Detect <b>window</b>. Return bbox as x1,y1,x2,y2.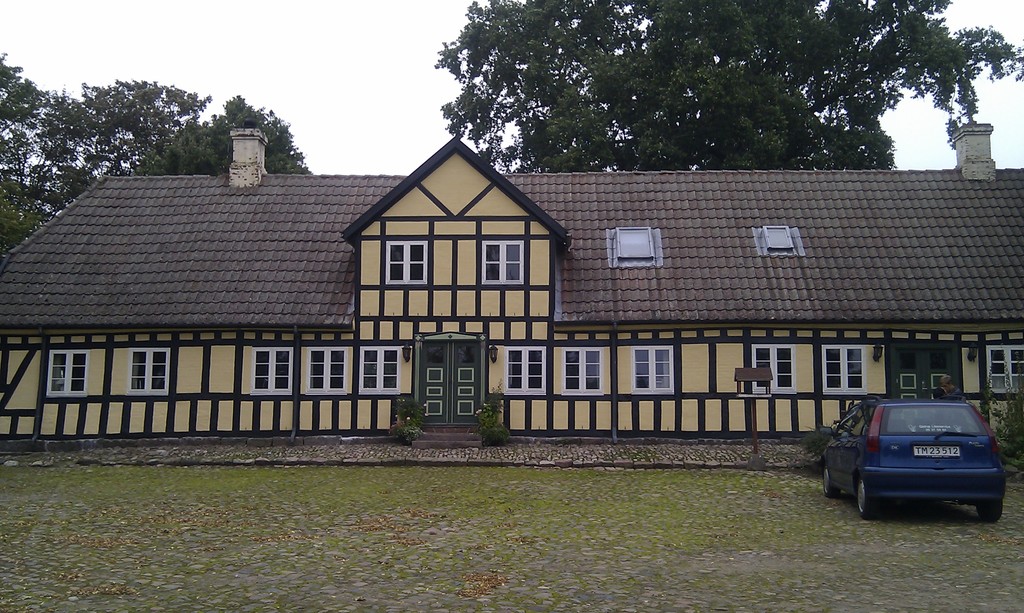
354,346,399,397.
